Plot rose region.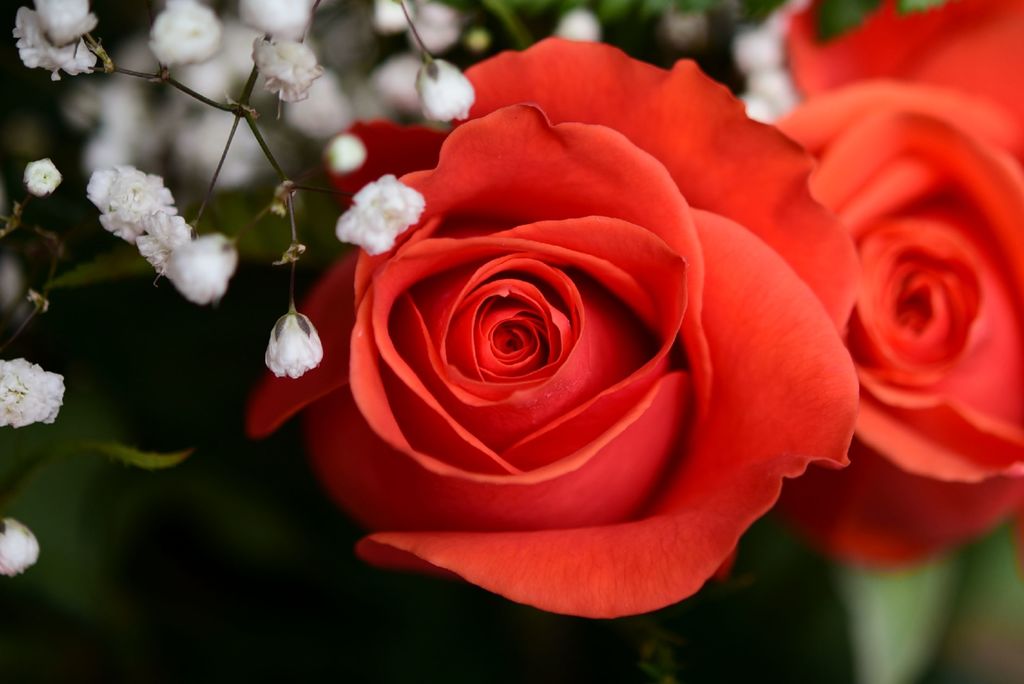
Plotted at [x1=770, y1=0, x2=1023, y2=575].
